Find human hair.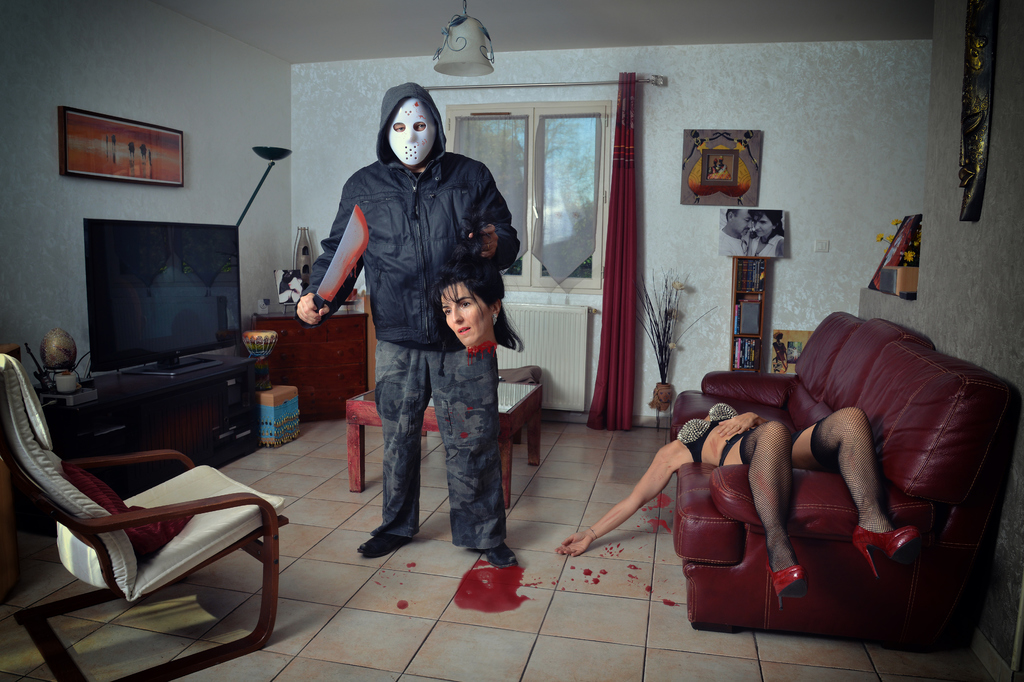
left=724, top=207, right=741, bottom=222.
